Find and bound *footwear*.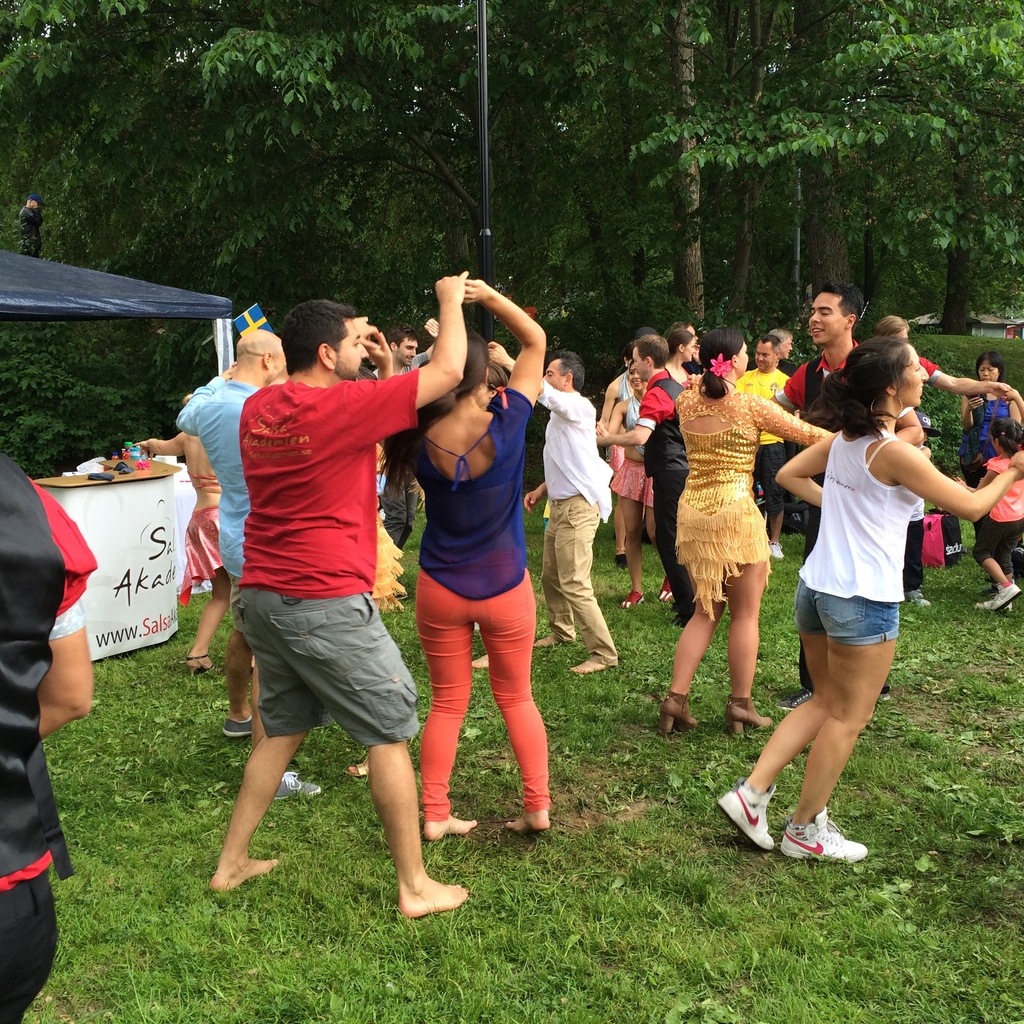
Bound: bbox=[991, 579, 1023, 615].
